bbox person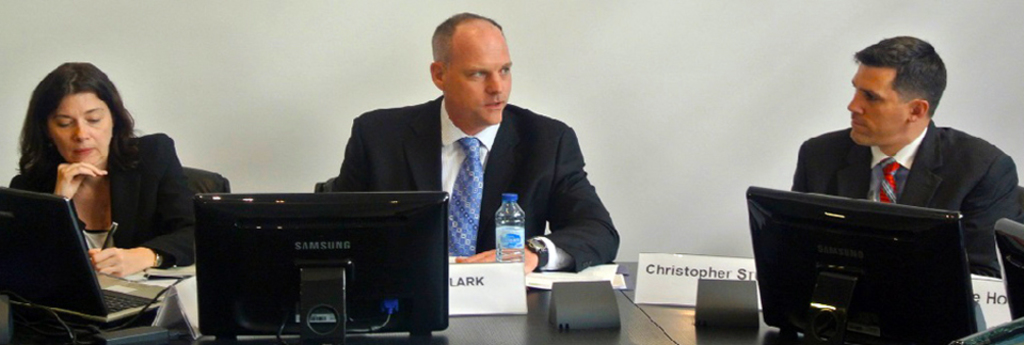
x1=0, y1=62, x2=209, y2=272
